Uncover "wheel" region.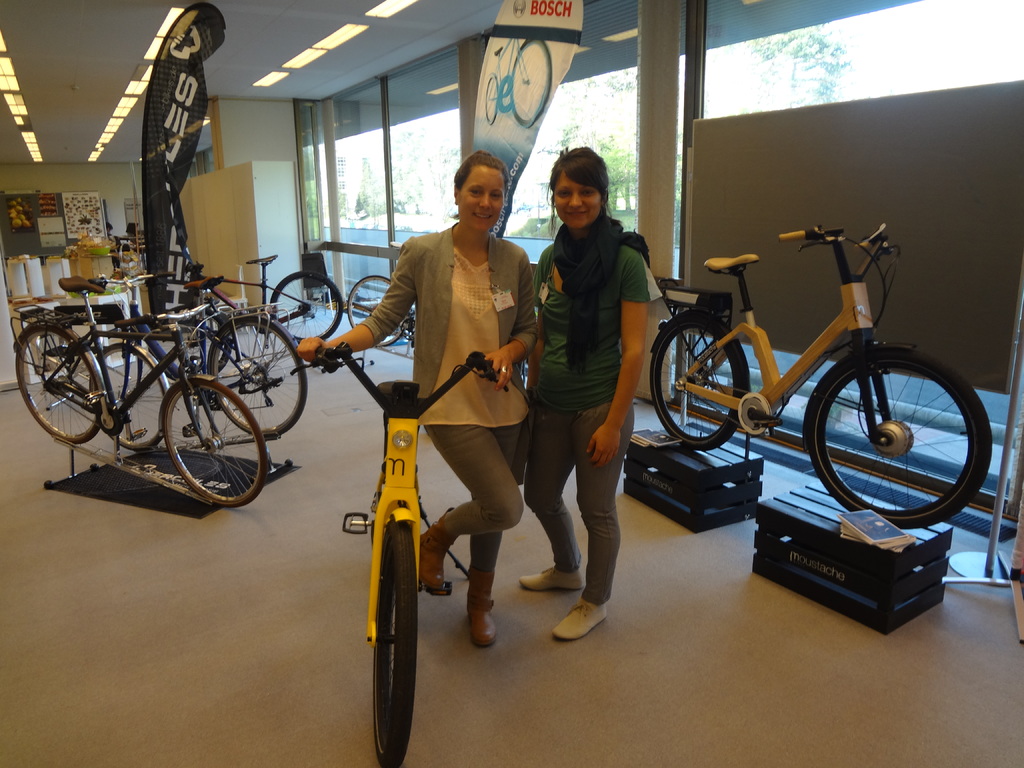
Uncovered: (left=359, top=518, right=422, bottom=748).
